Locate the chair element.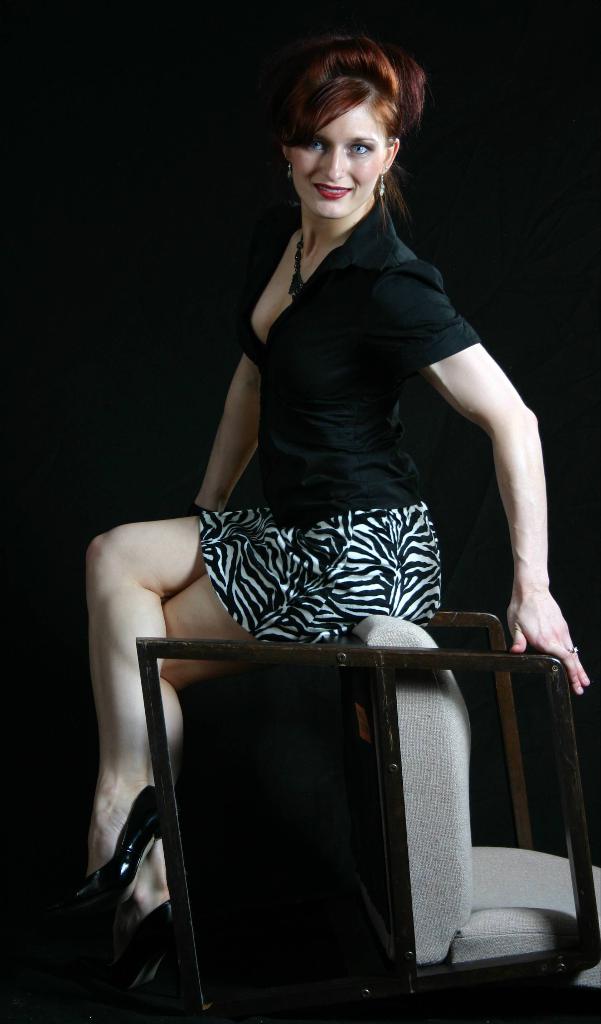
Element bbox: Rect(91, 634, 516, 1023).
